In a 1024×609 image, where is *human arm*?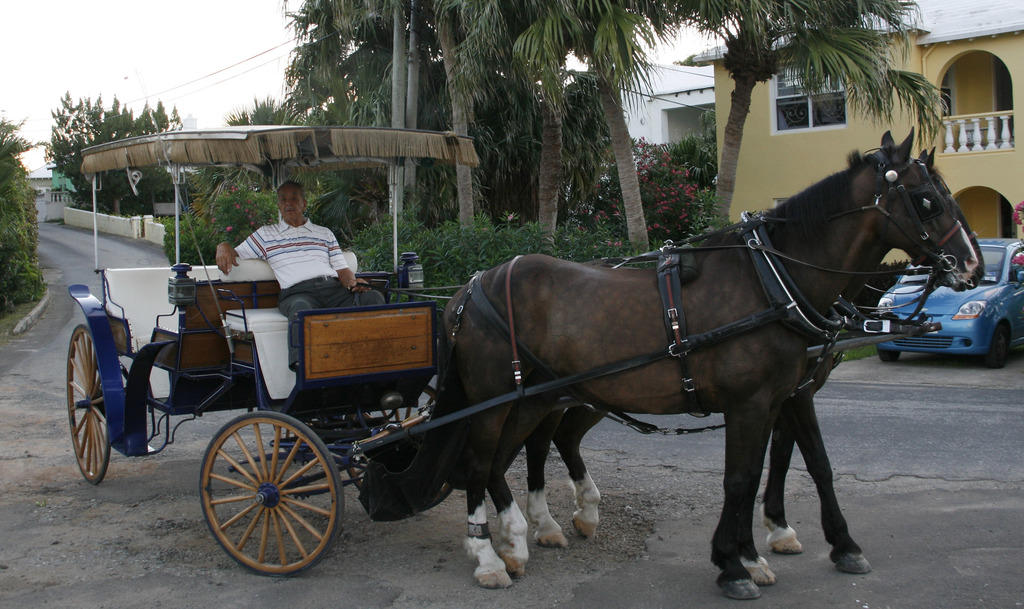
<region>328, 230, 367, 291</region>.
